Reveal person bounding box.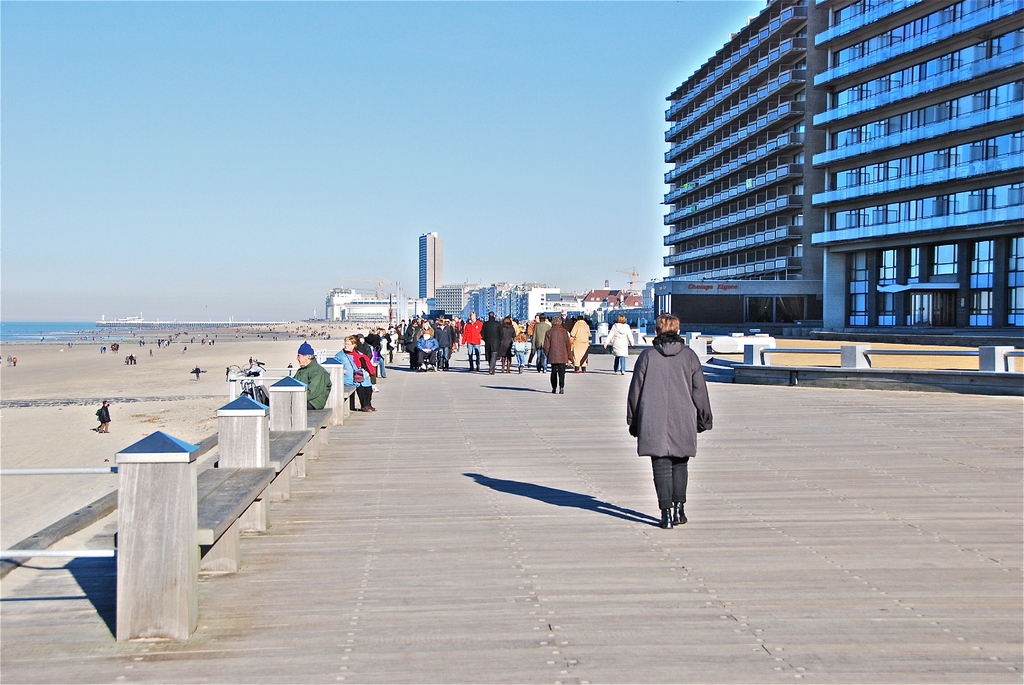
Revealed: detection(457, 310, 482, 372).
